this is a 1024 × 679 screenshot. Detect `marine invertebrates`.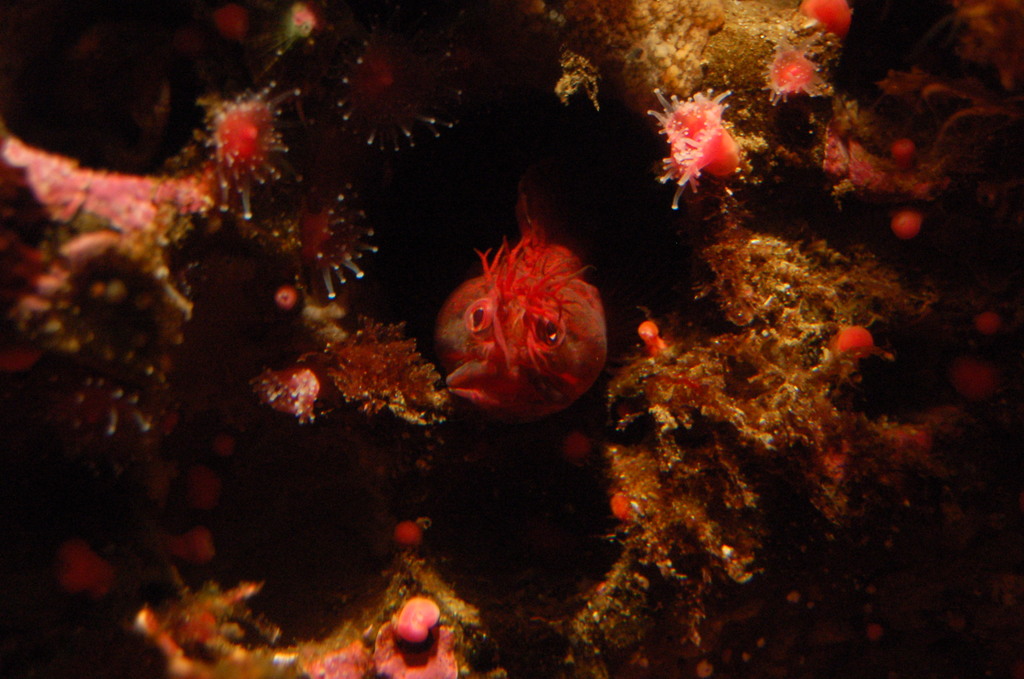
l=290, t=174, r=378, b=297.
